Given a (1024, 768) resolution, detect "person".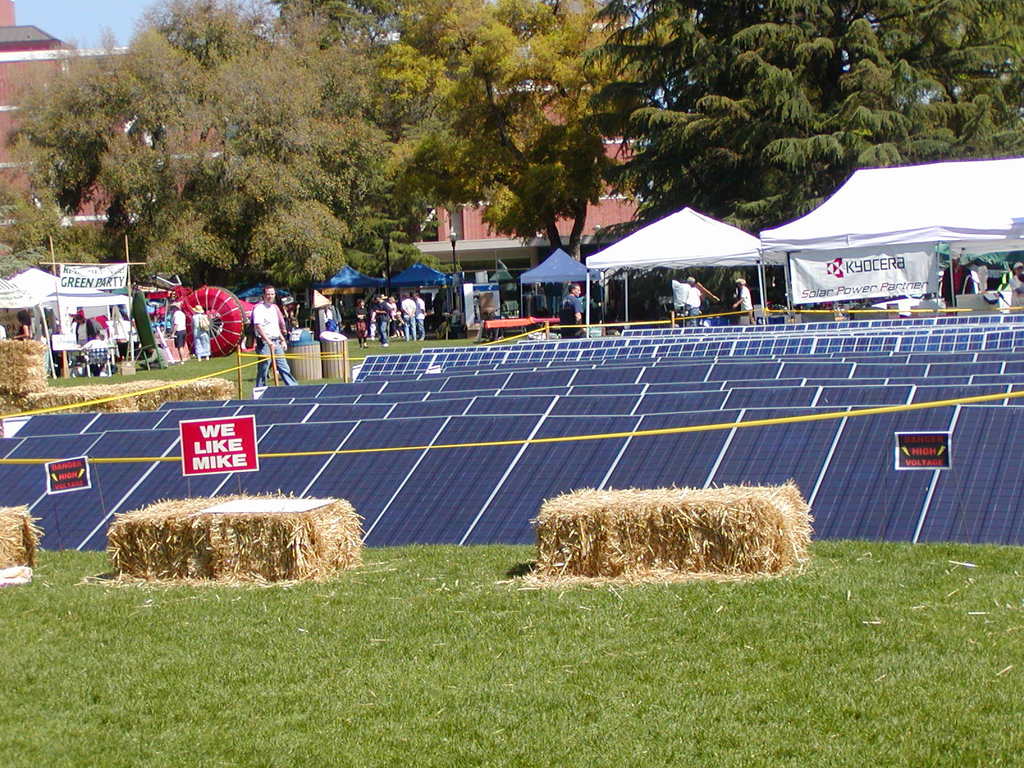
bbox(684, 271, 705, 329).
